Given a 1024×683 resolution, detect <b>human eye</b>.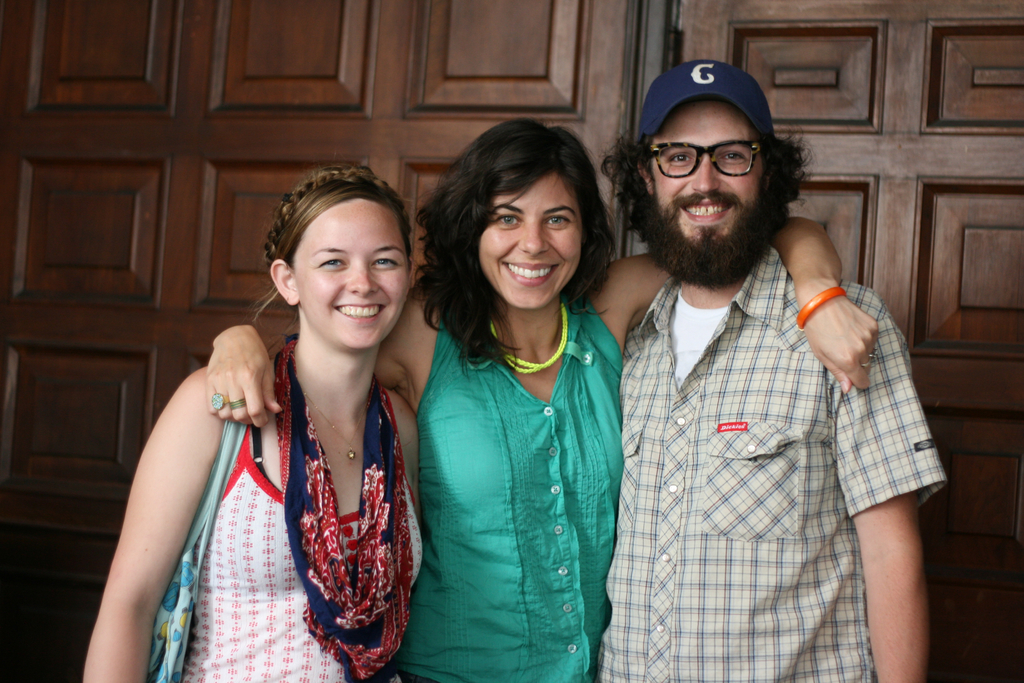
detection(319, 251, 346, 273).
